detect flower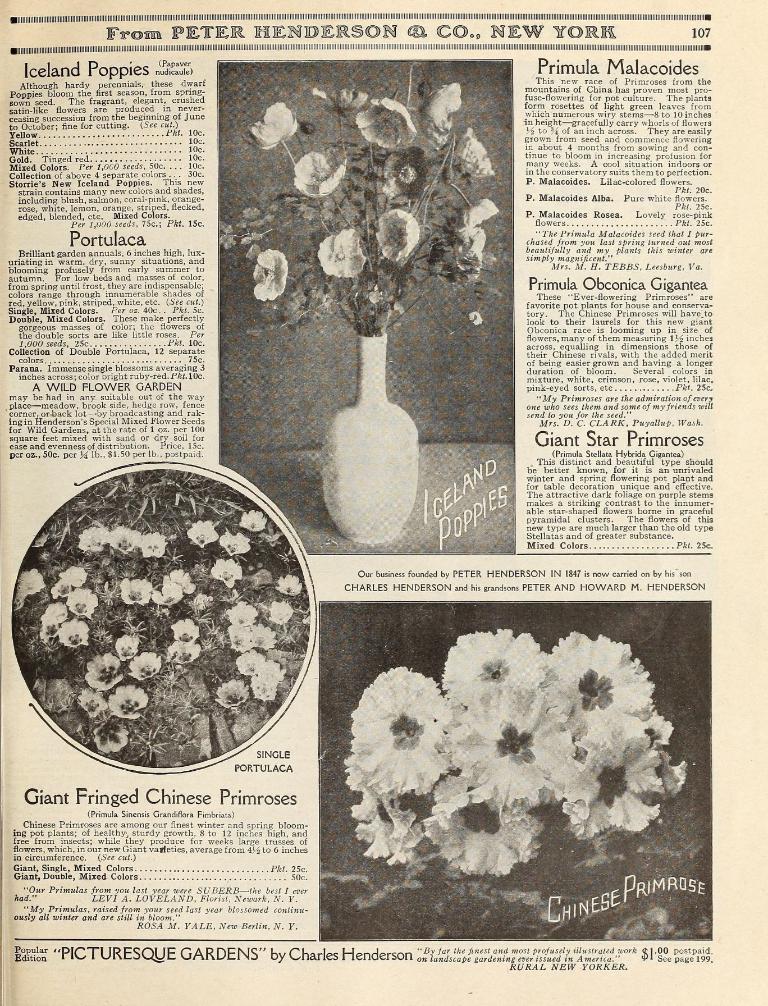
bbox=[267, 599, 294, 623]
